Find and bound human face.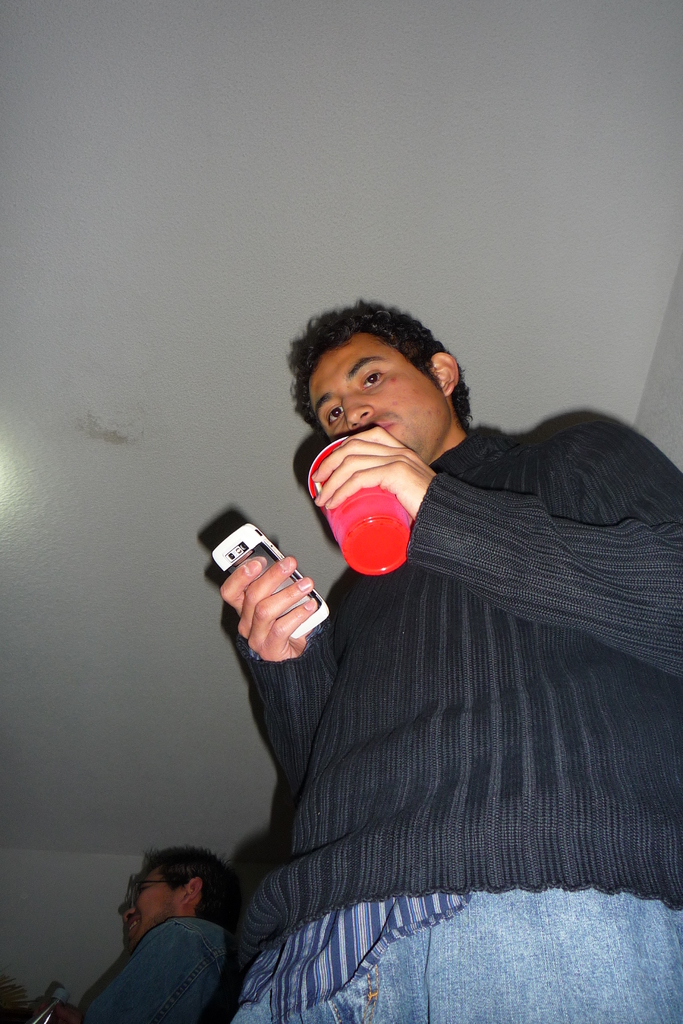
Bound: l=117, t=881, r=179, b=938.
